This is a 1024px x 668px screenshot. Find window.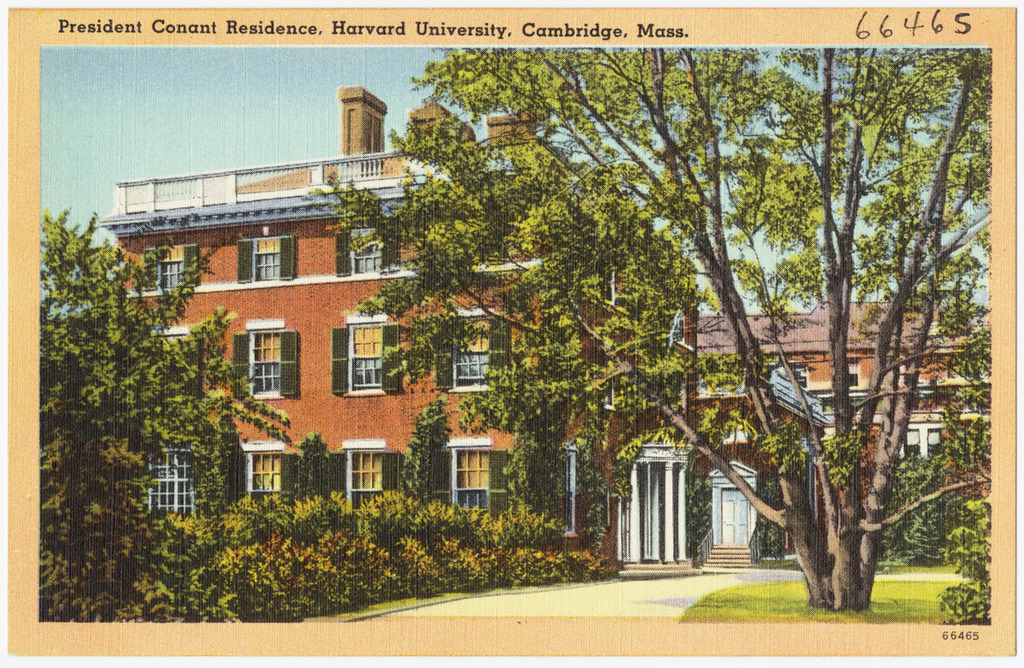
Bounding box: [x1=231, y1=318, x2=291, y2=410].
